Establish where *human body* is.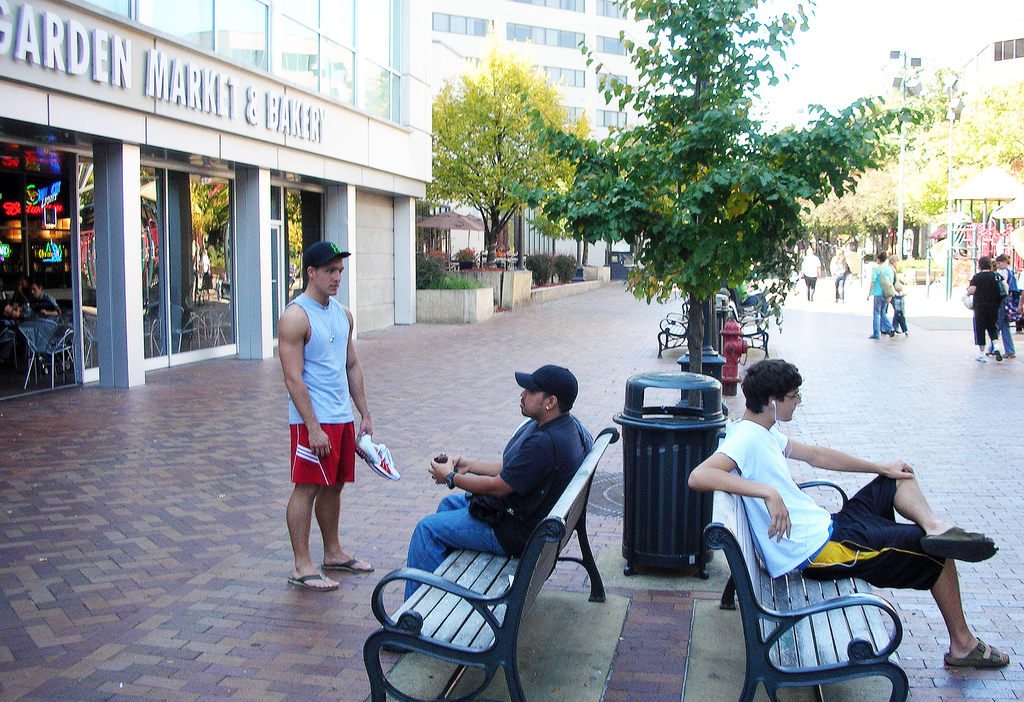
Established at l=260, t=230, r=385, b=628.
